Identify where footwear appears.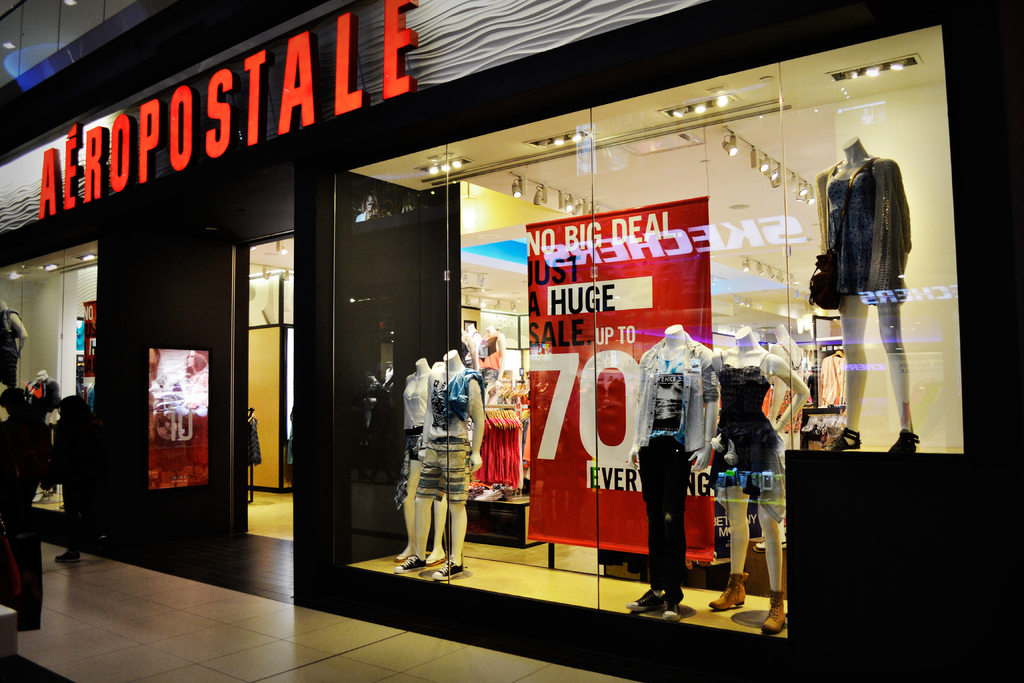
Appears at locate(887, 427, 922, 454).
